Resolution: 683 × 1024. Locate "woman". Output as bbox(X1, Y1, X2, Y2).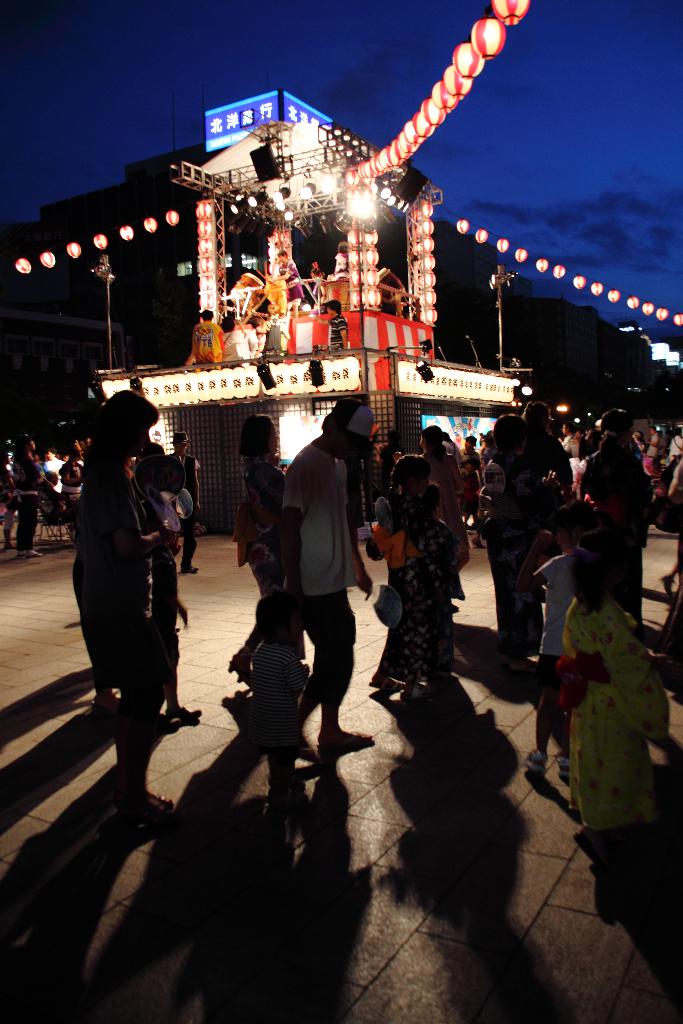
bbox(420, 419, 469, 568).
